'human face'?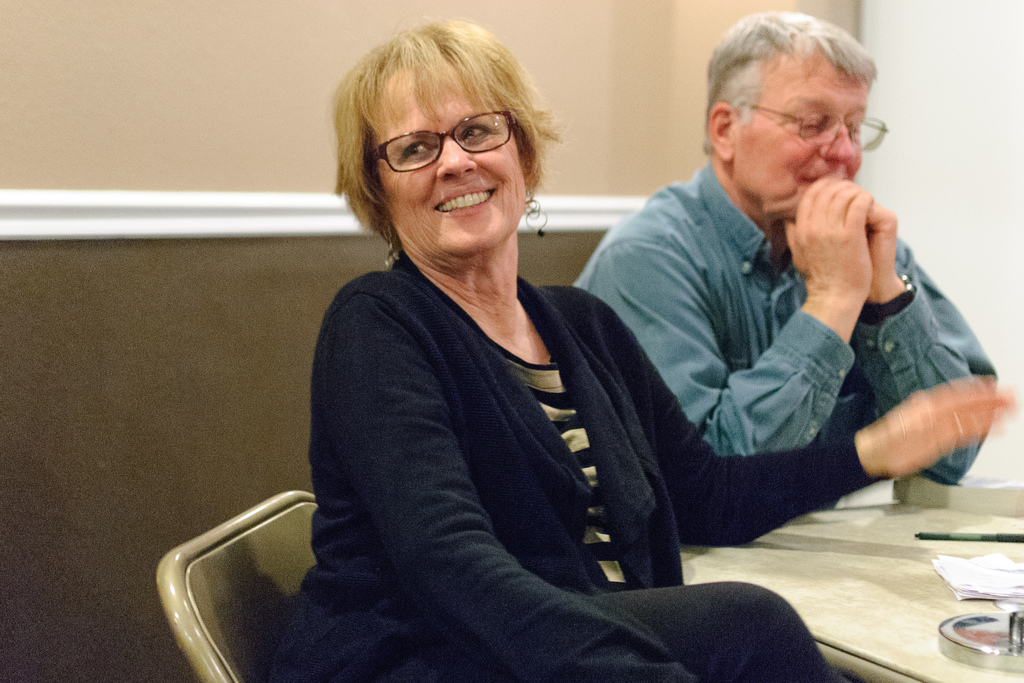
738/46/877/214
